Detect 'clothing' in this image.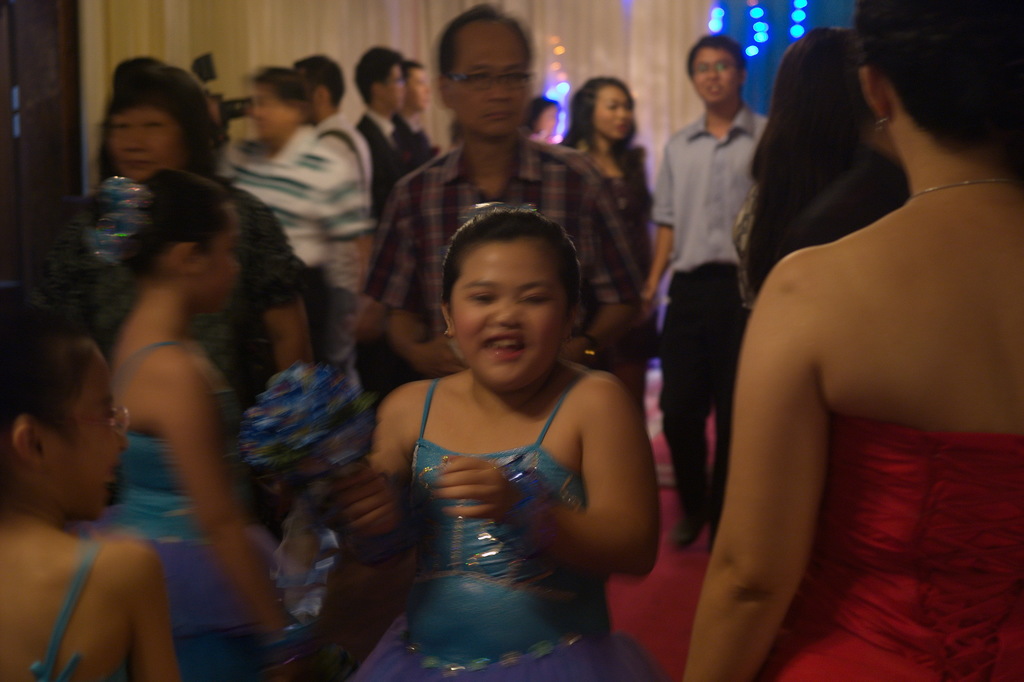
Detection: 751,151,910,282.
